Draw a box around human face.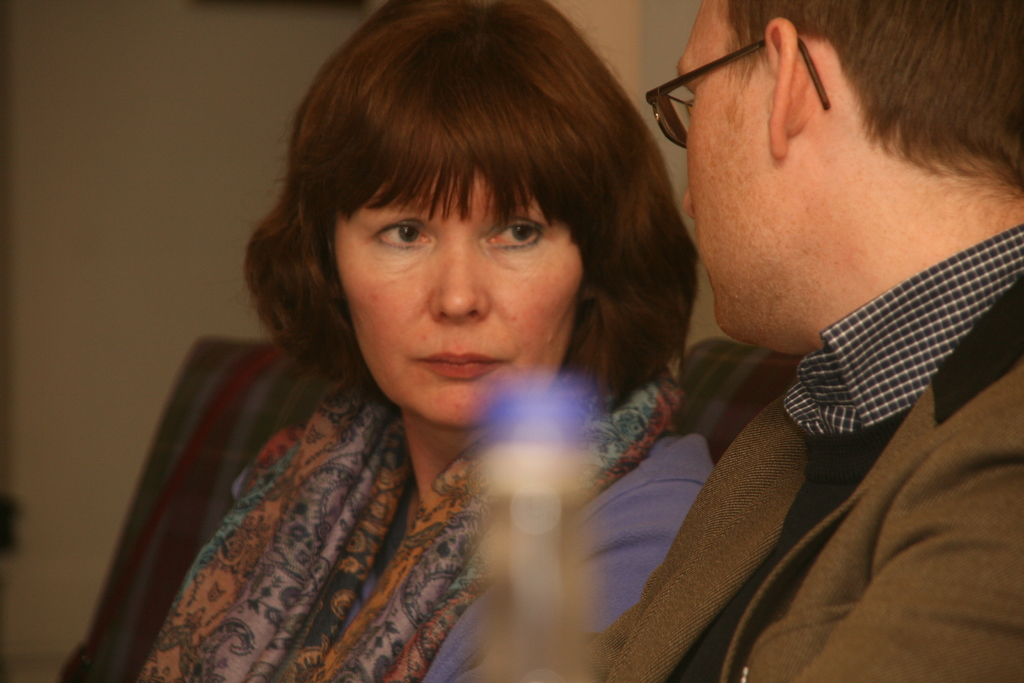
bbox(676, 4, 771, 333).
